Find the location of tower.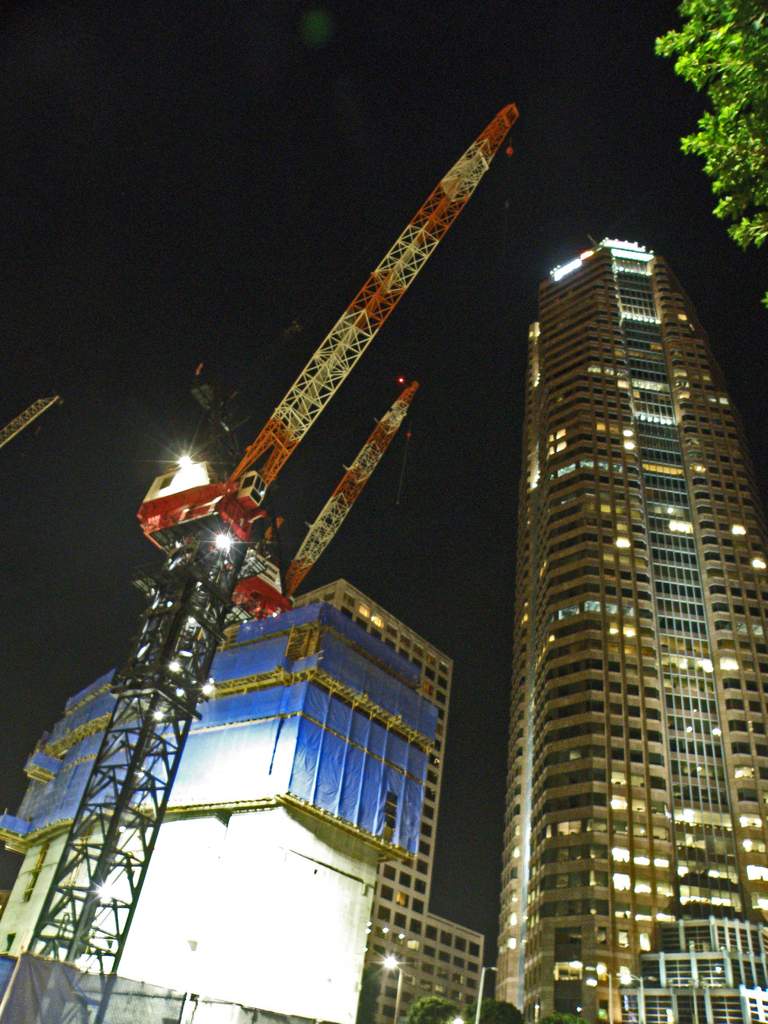
Location: box(459, 217, 758, 977).
